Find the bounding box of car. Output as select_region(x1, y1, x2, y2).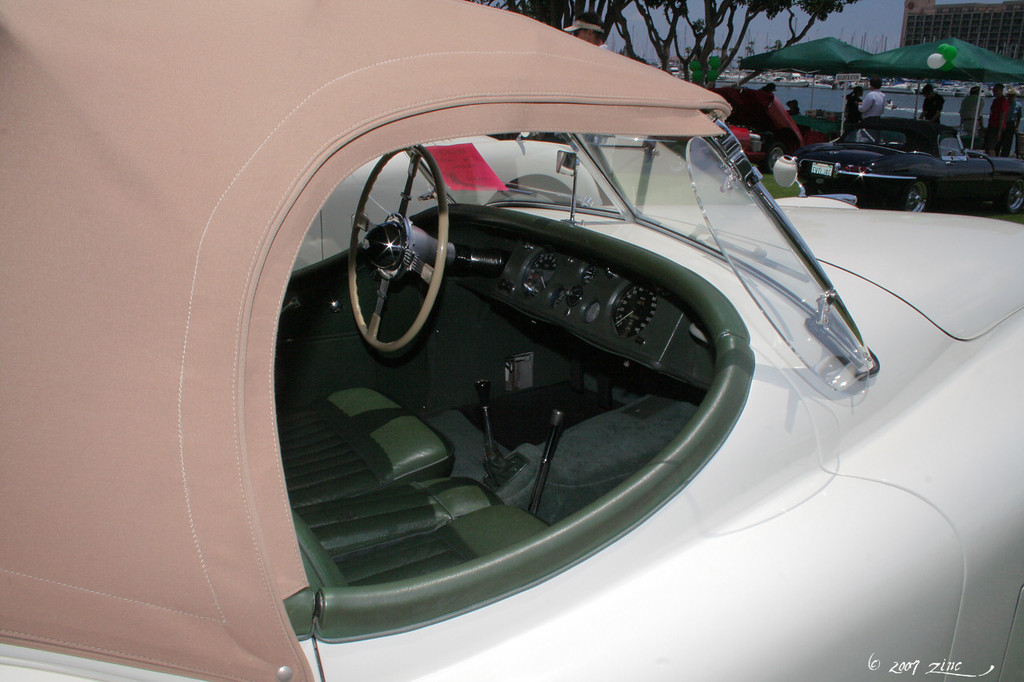
select_region(0, 0, 1023, 681).
